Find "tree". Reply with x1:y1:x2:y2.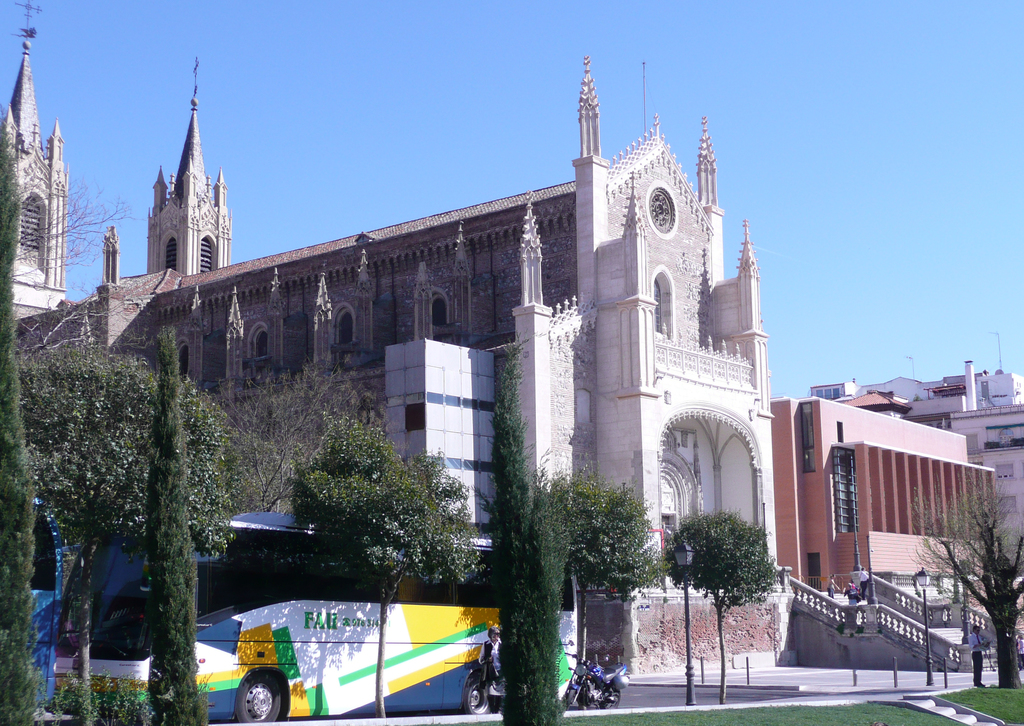
10:346:246:725.
